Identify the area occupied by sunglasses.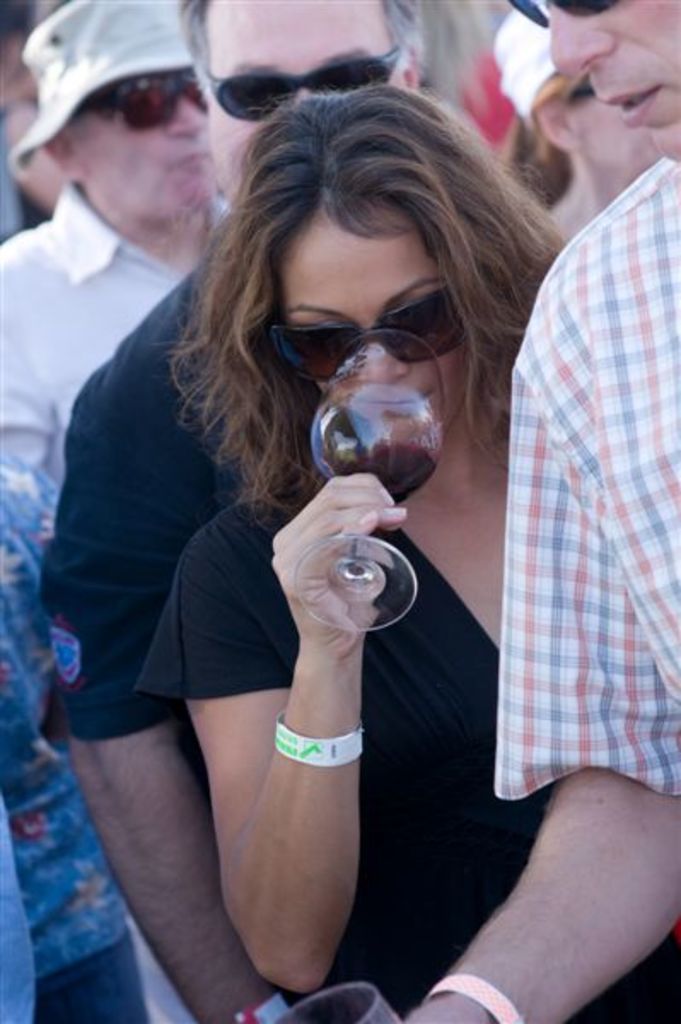
Area: select_region(207, 44, 408, 123).
